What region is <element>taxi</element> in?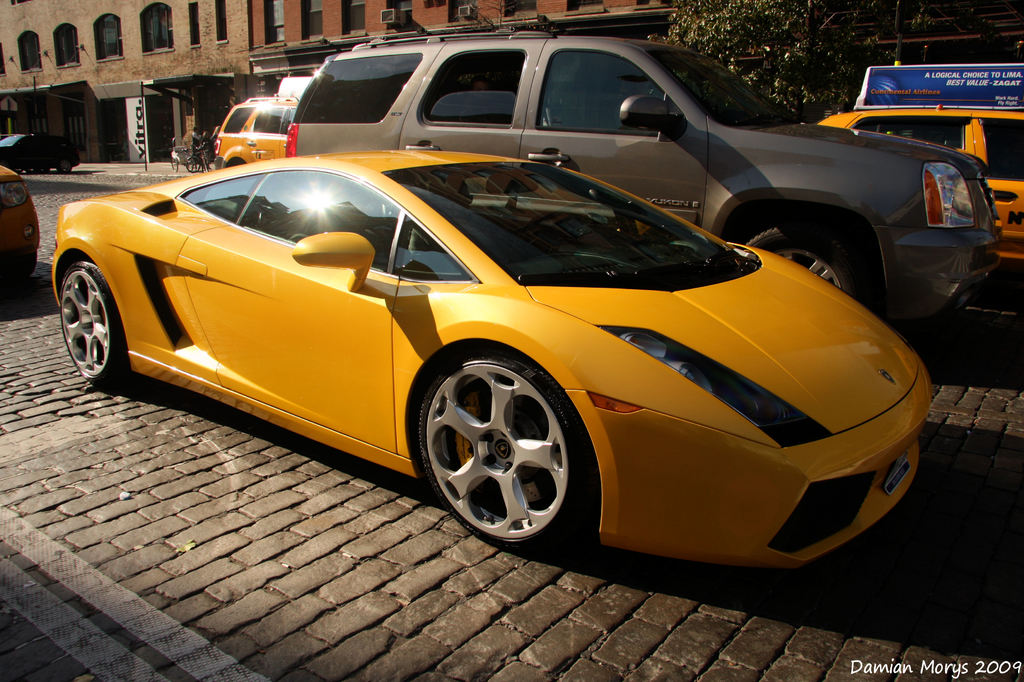
821, 65, 1023, 264.
